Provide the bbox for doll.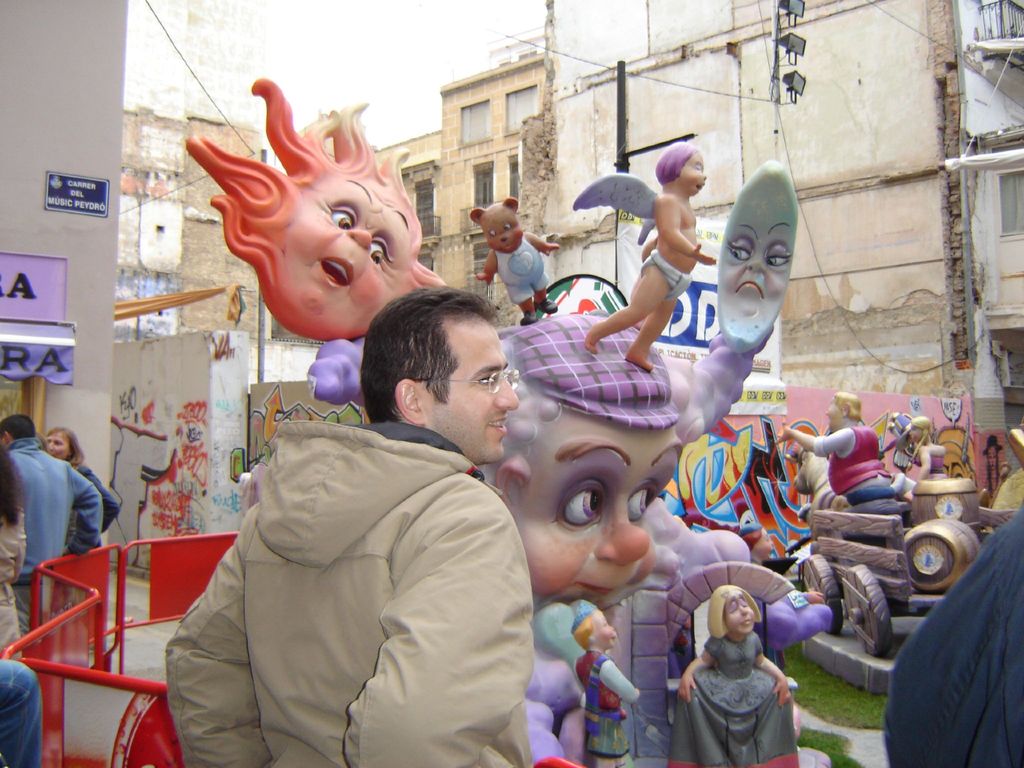
769/381/899/505.
